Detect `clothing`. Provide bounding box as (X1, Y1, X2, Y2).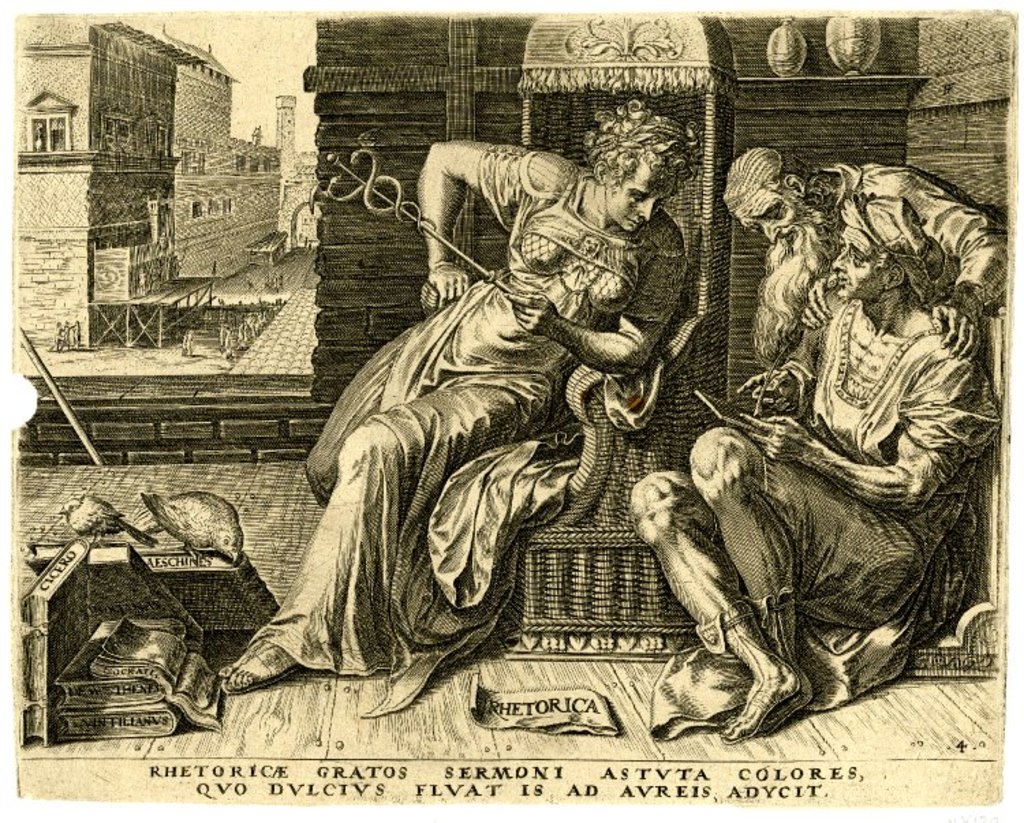
(804, 161, 1019, 349).
